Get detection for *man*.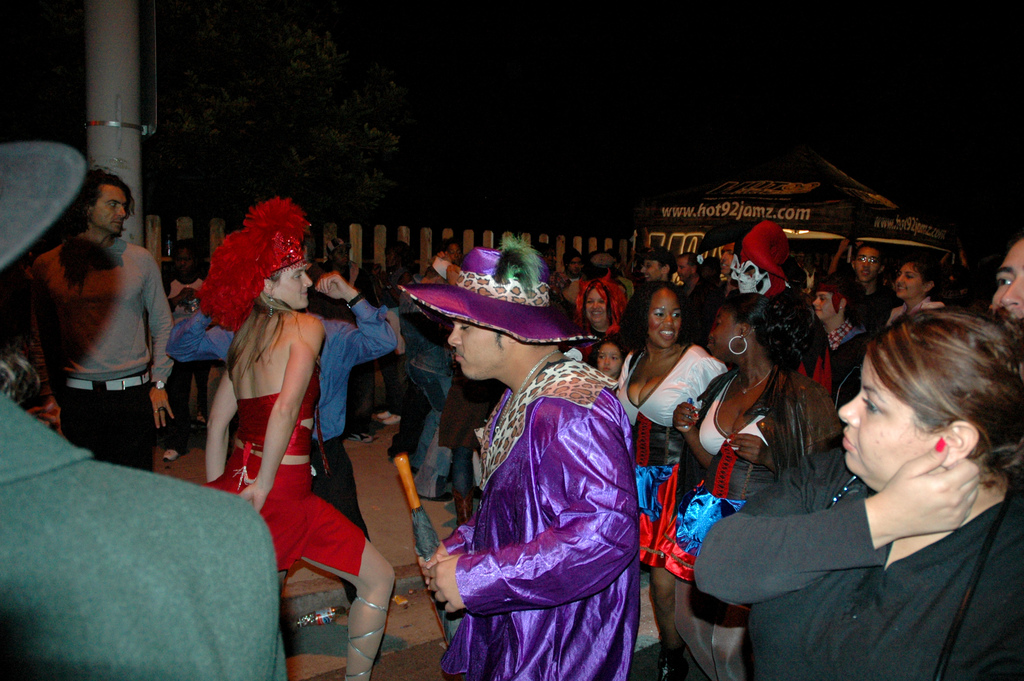
Detection: 847,245,891,335.
